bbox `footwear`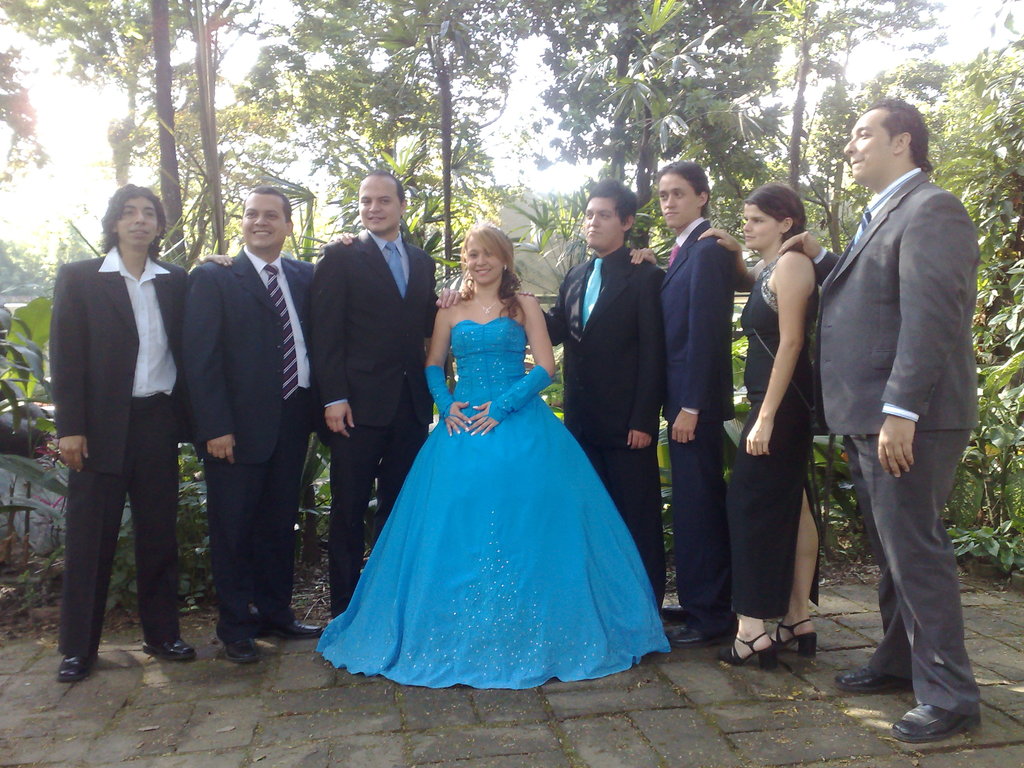
x1=667 y1=620 x2=734 y2=648
